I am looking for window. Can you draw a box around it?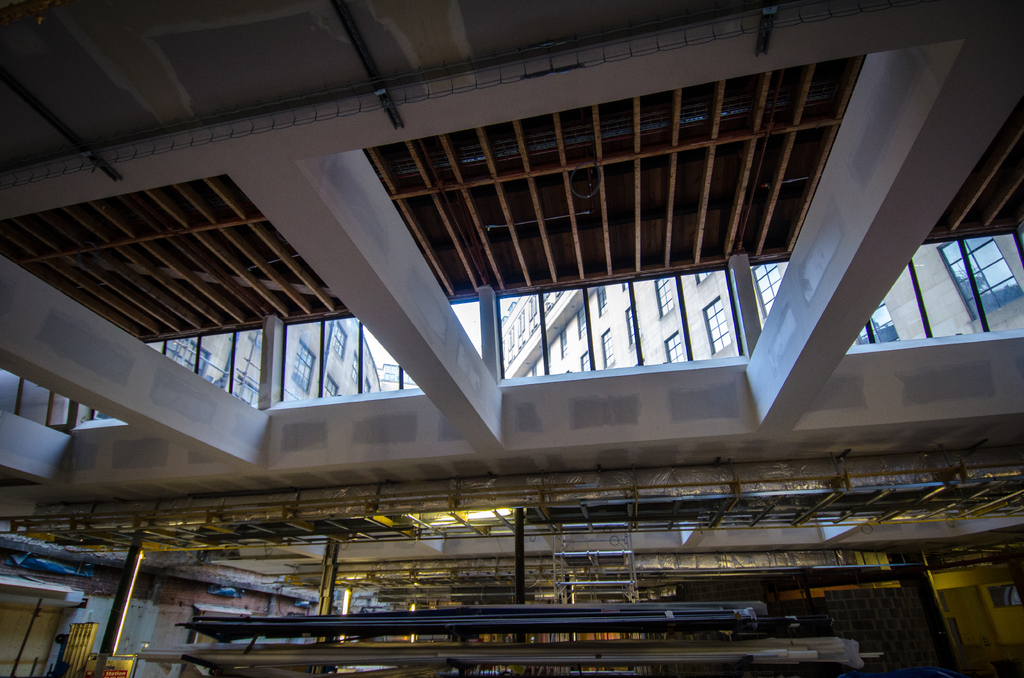
Sure, the bounding box is 598, 328, 615, 365.
